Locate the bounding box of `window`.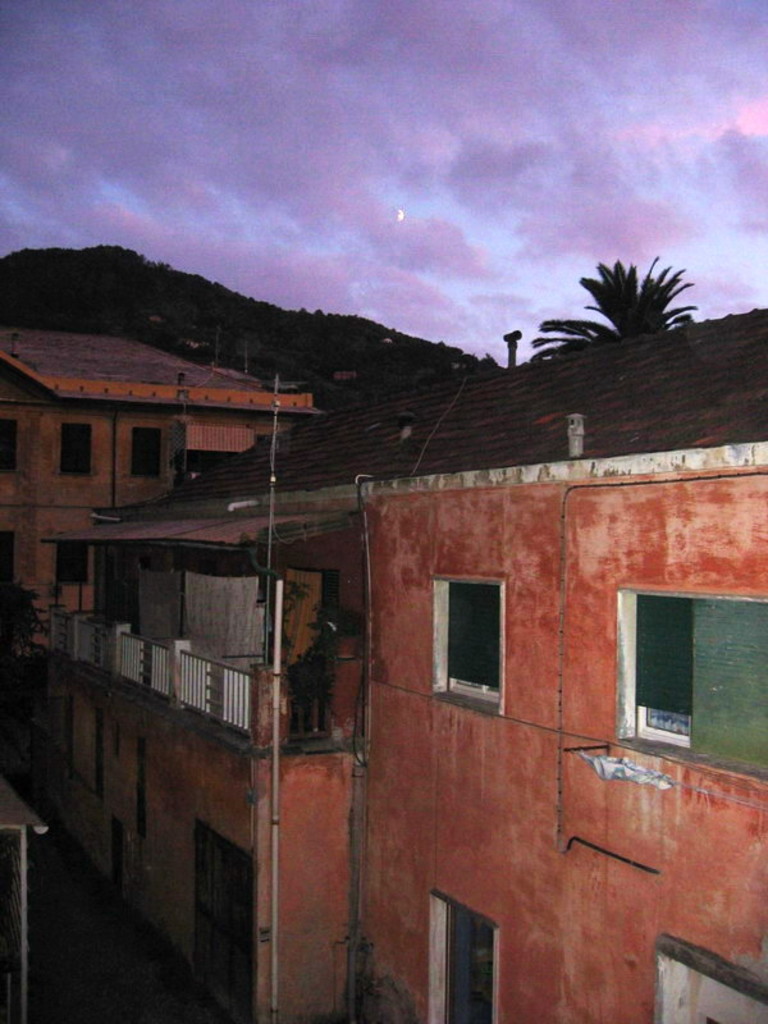
Bounding box: [left=0, top=422, right=12, bottom=476].
